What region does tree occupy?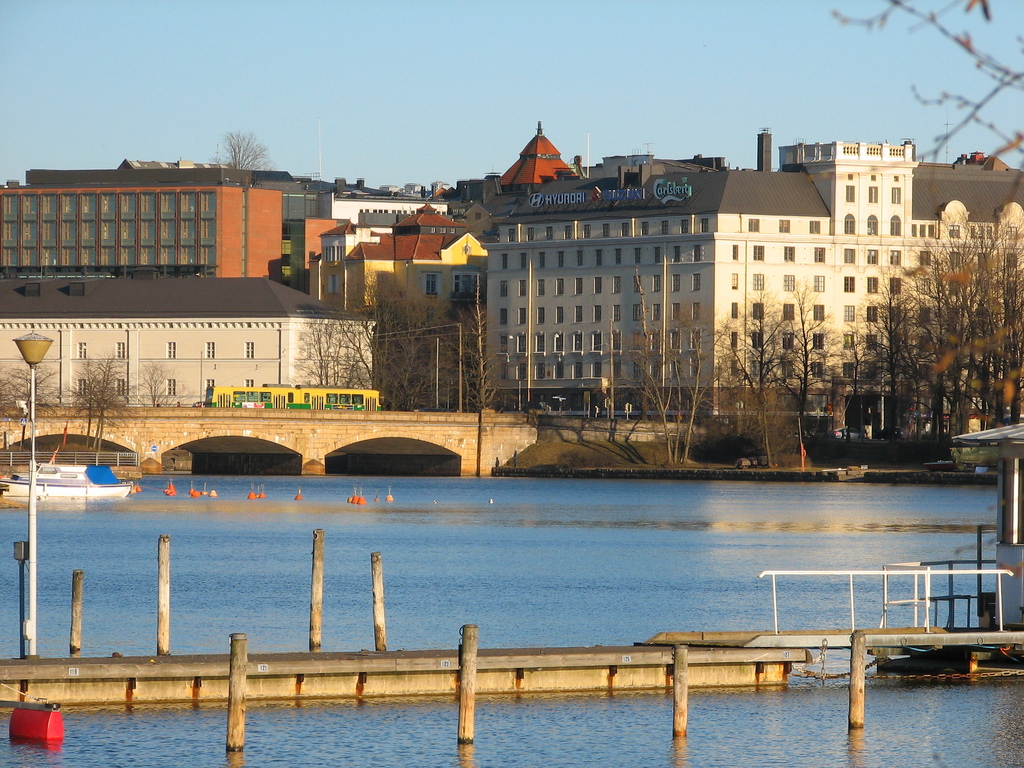
left=463, top=292, right=506, bottom=413.
